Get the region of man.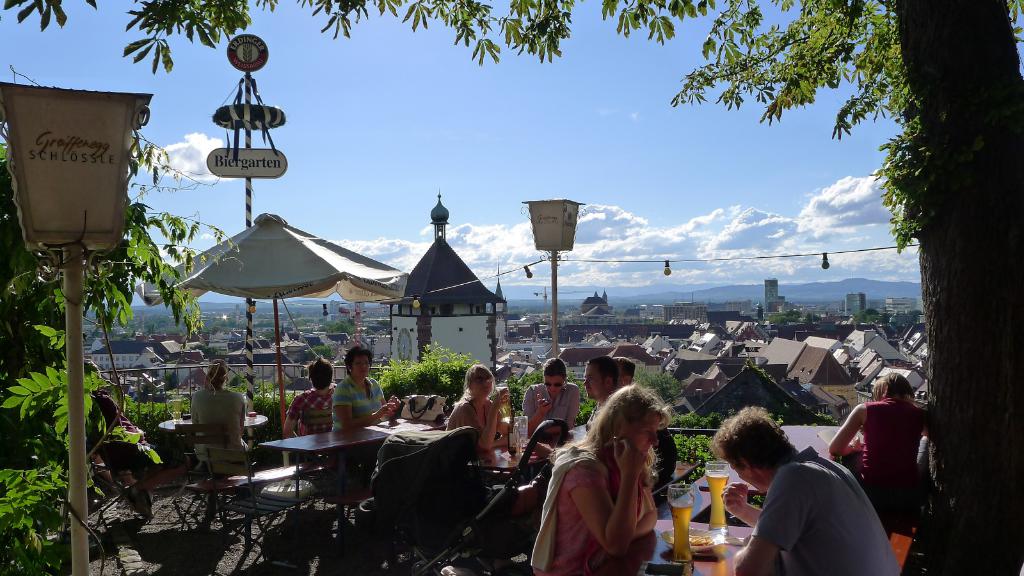
533,355,612,467.
